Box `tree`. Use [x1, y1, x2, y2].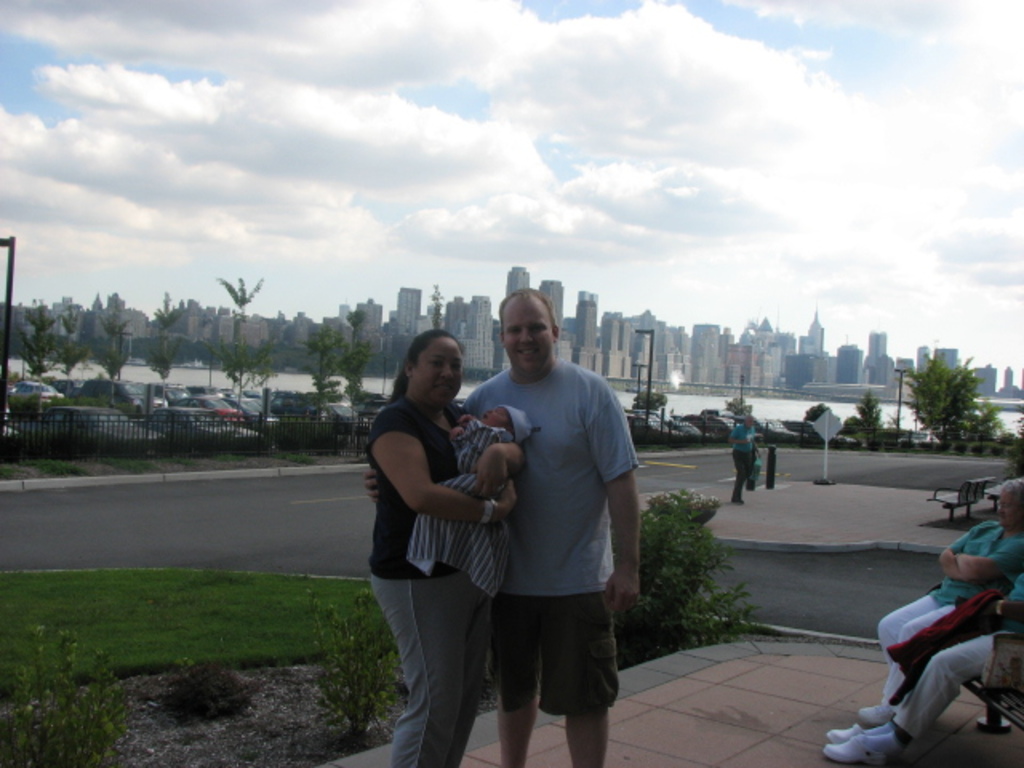
[96, 301, 131, 402].
